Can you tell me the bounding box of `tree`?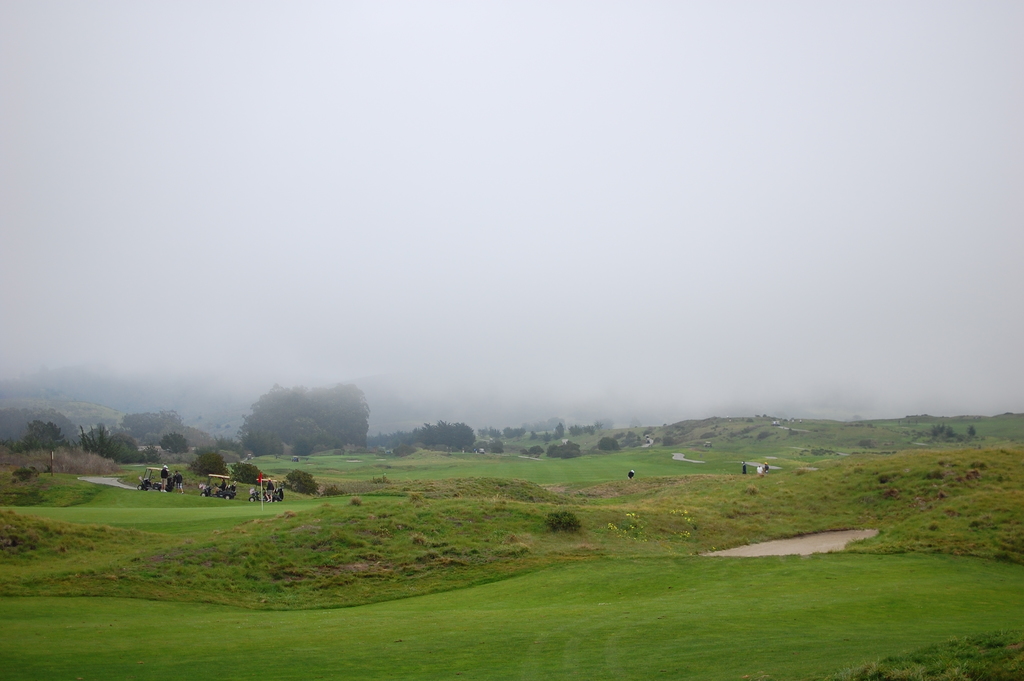
[386,418,482,459].
